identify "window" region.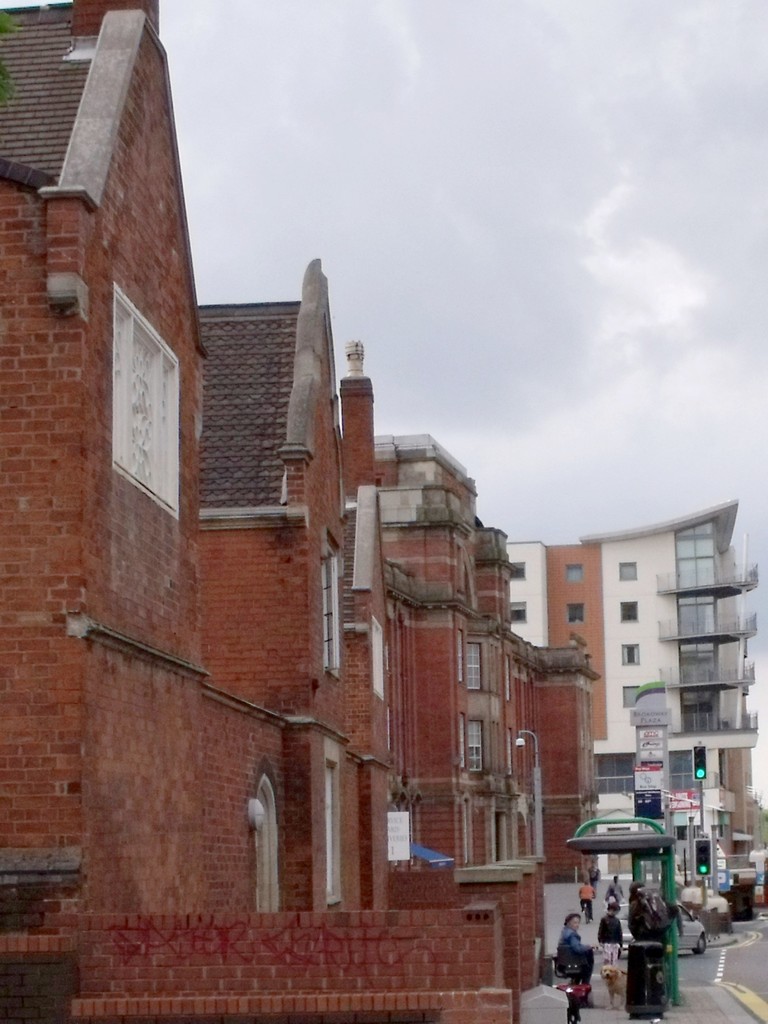
Region: Rect(513, 603, 525, 622).
